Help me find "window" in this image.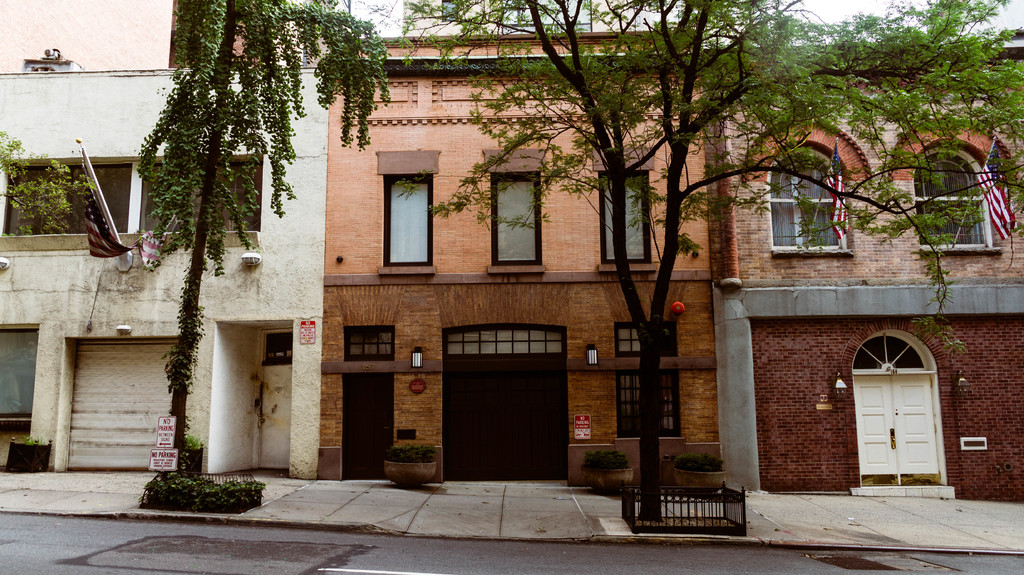
Found it: 613,322,683,437.
